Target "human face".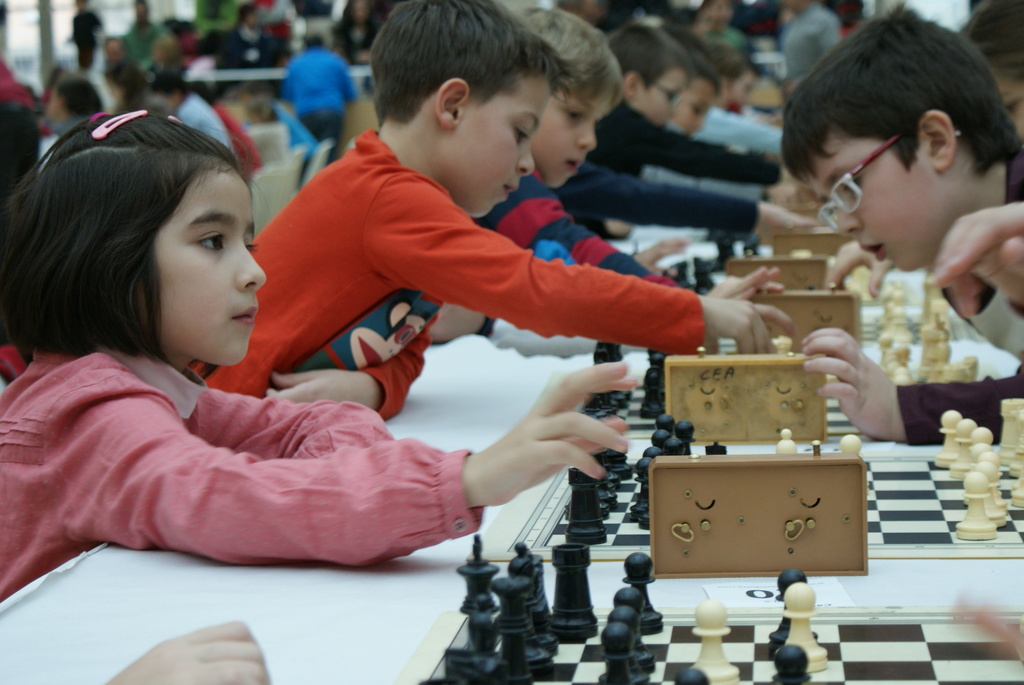
Target region: bbox=(675, 83, 714, 133).
